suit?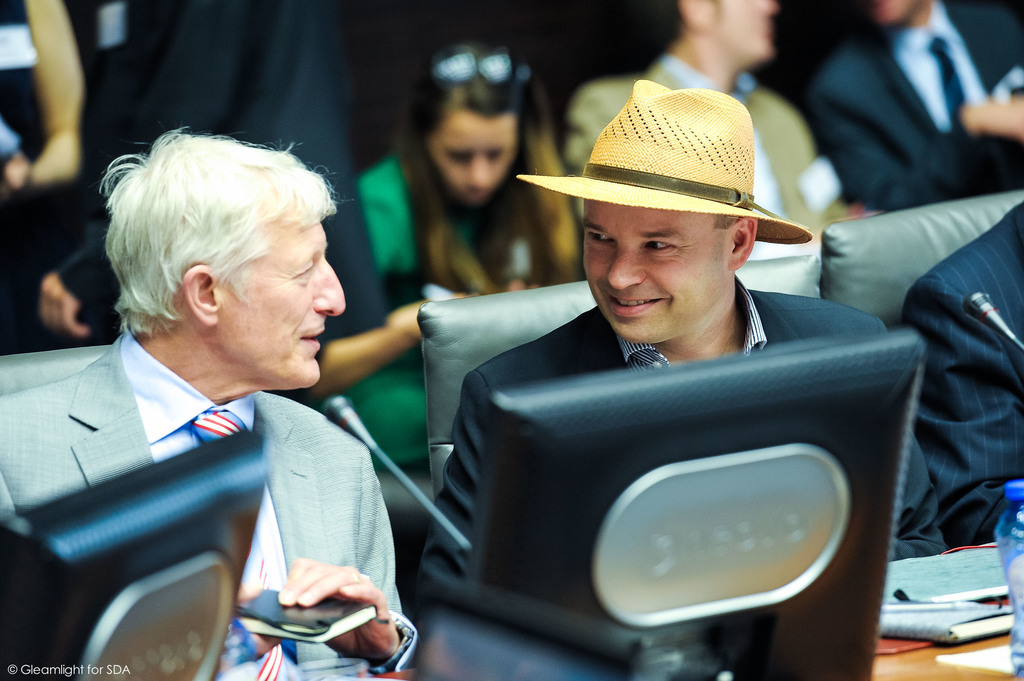
{"x1": 820, "y1": 0, "x2": 1023, "y2": 214}
